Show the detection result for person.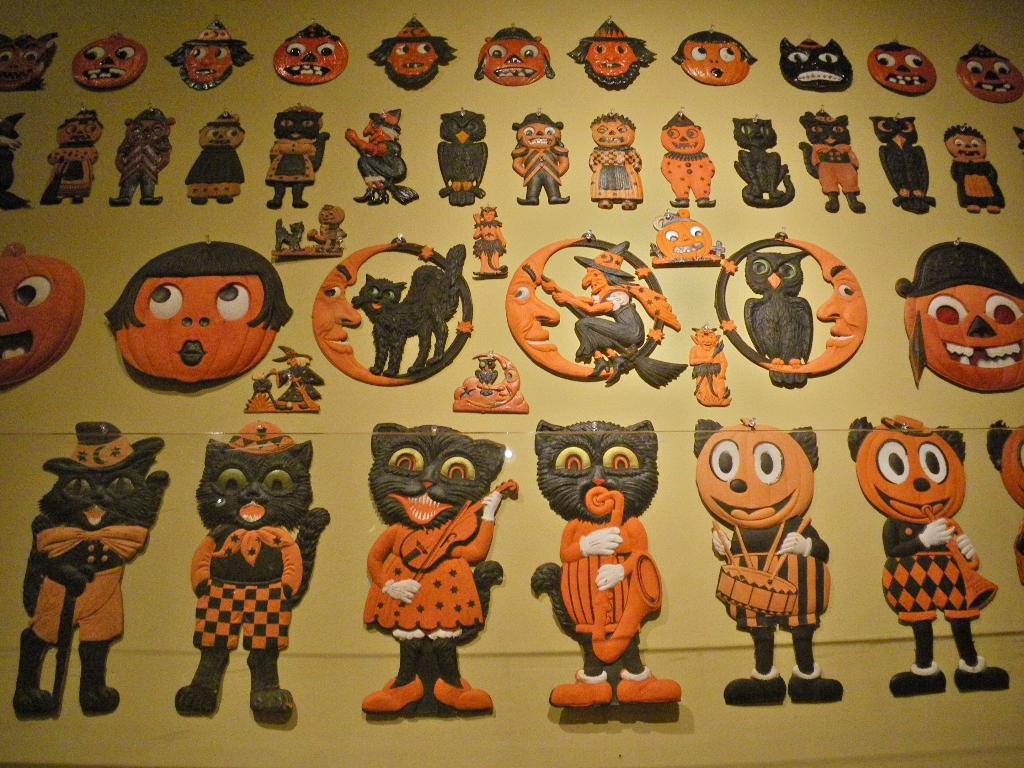
region(273, 14, 348, 88).
